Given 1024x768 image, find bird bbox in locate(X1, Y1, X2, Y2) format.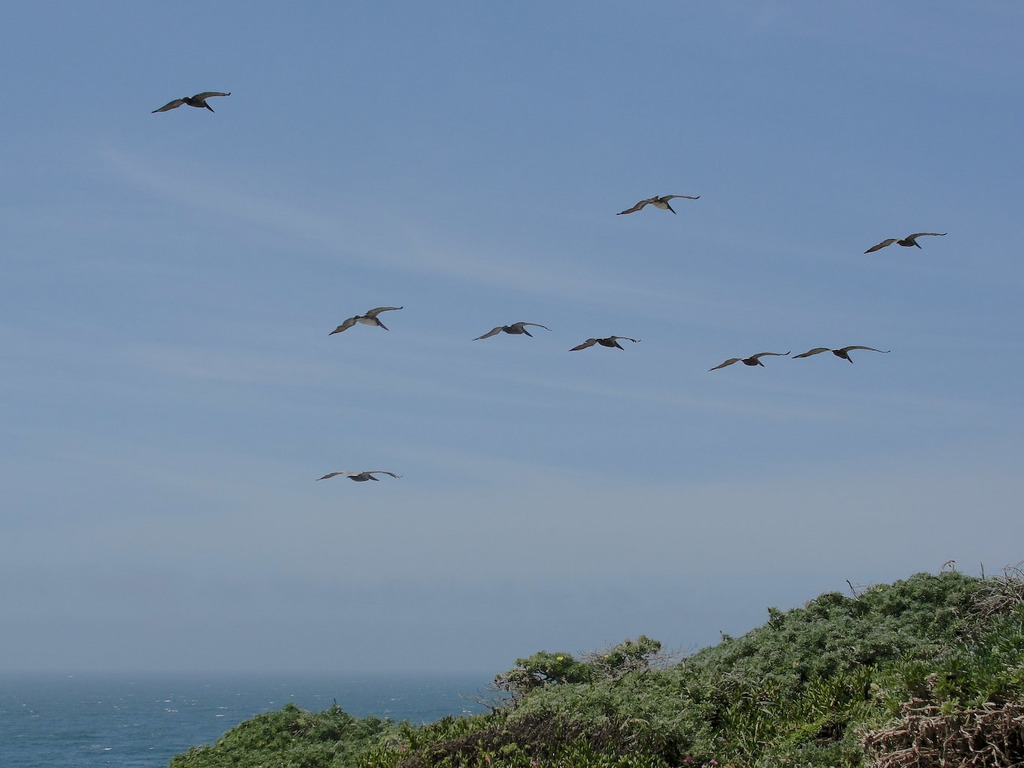
locate(708, 348, 796, 375).
